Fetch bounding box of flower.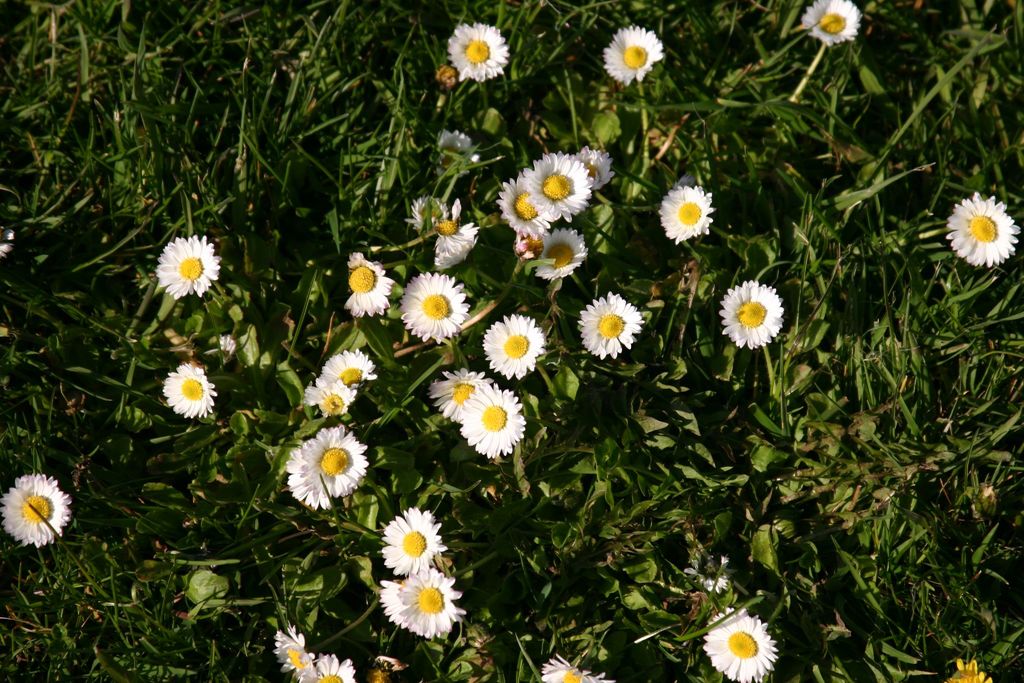
Bbox: bbox(155, 234, 222, 298).
